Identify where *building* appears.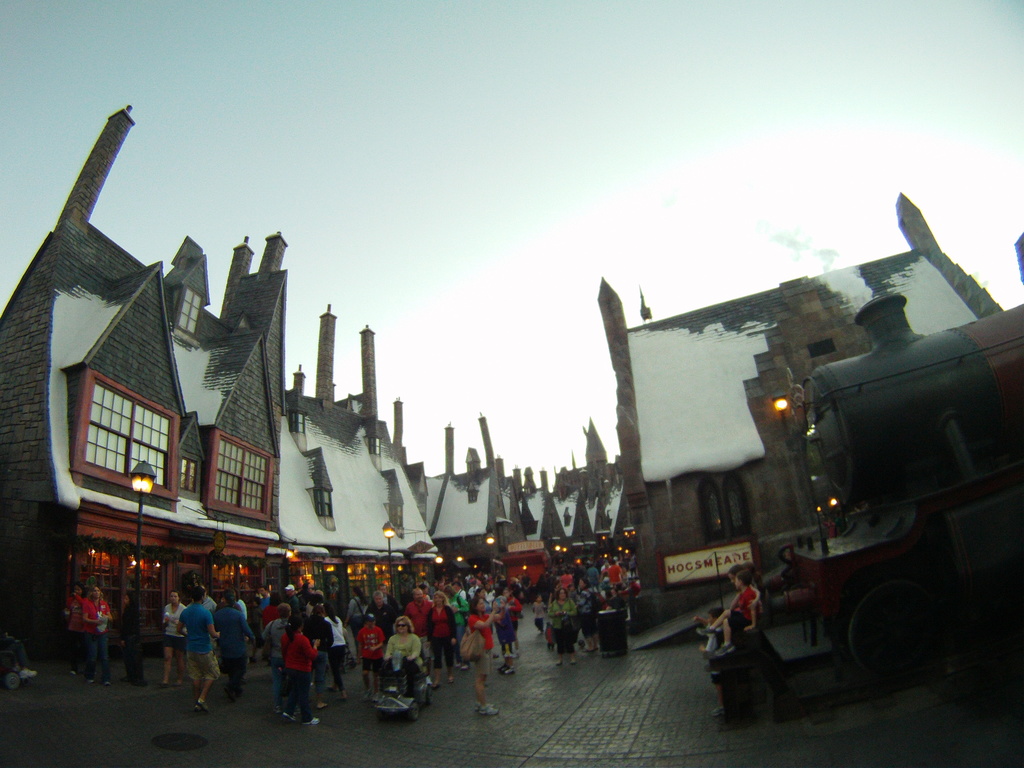
Appears at bbox=[596, 175, 1023, 609].
